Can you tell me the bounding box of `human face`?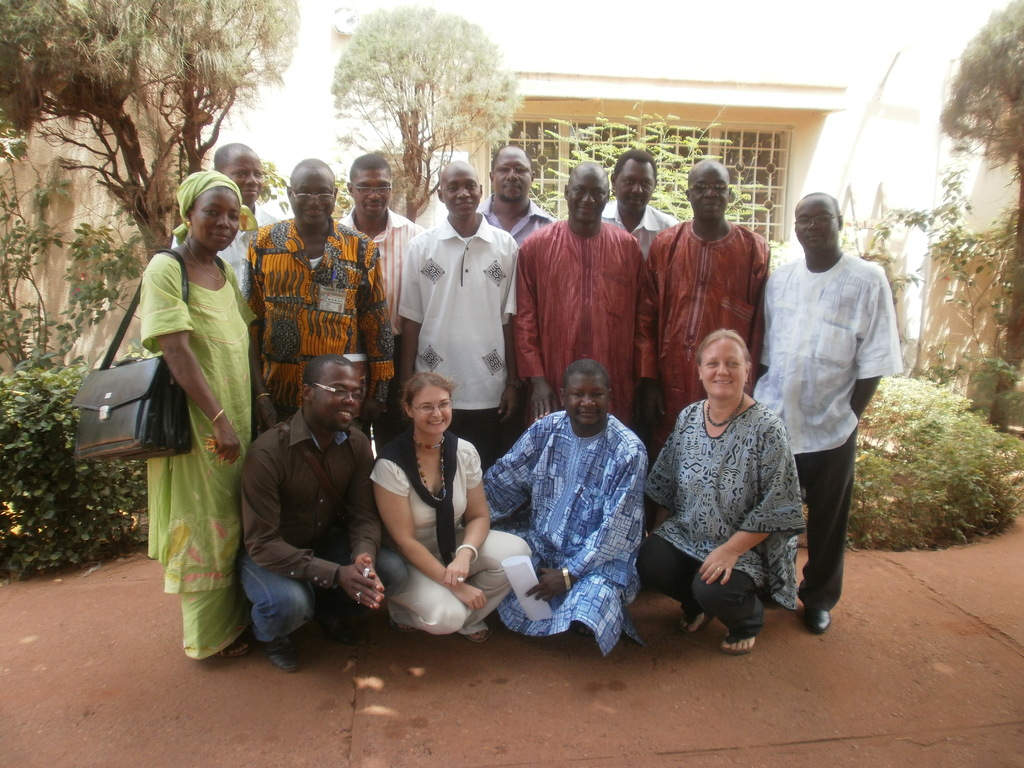
(left=698, top=336, right=748, bottom=397).
